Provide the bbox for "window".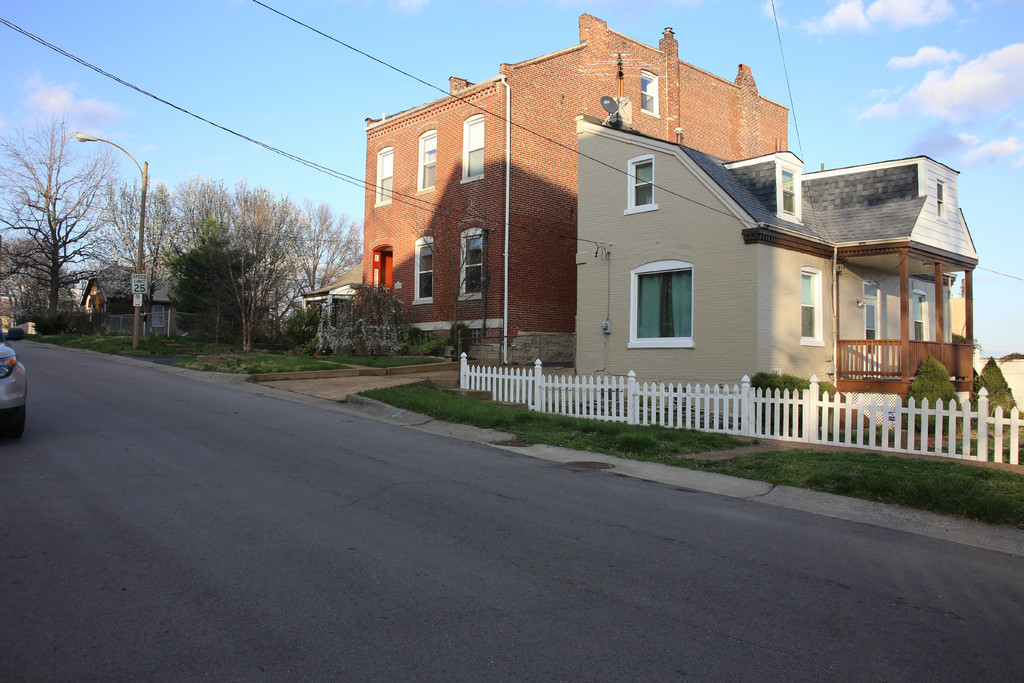
[459, 227, 484, 302].
